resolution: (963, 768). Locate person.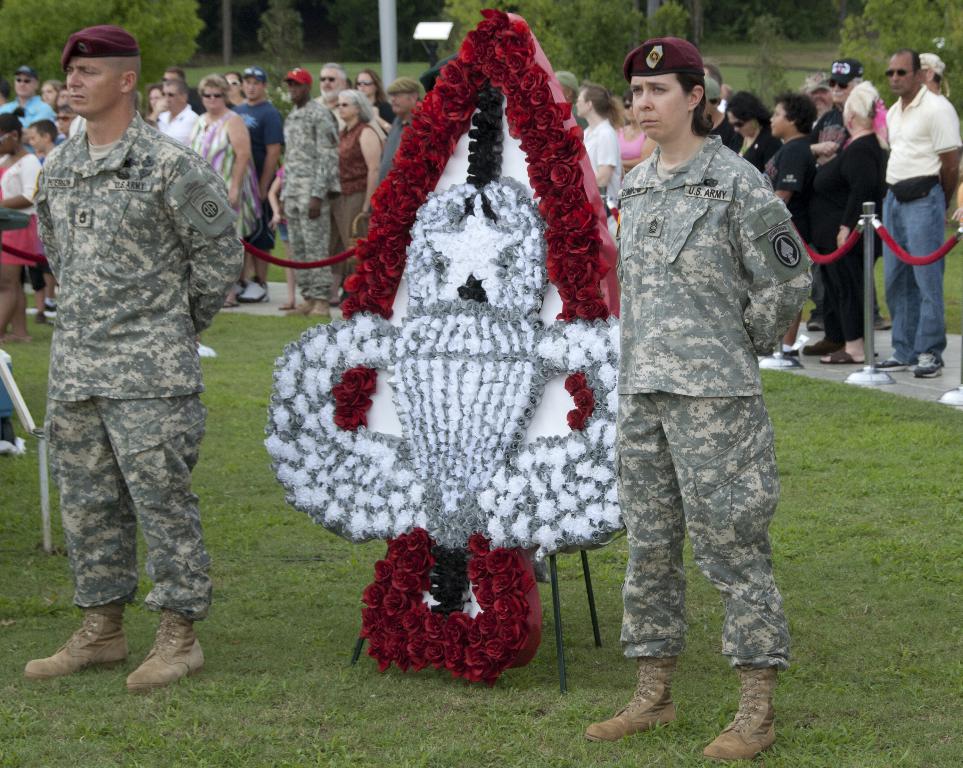
[x1=589, y1=11, x2=808, y2=765].
